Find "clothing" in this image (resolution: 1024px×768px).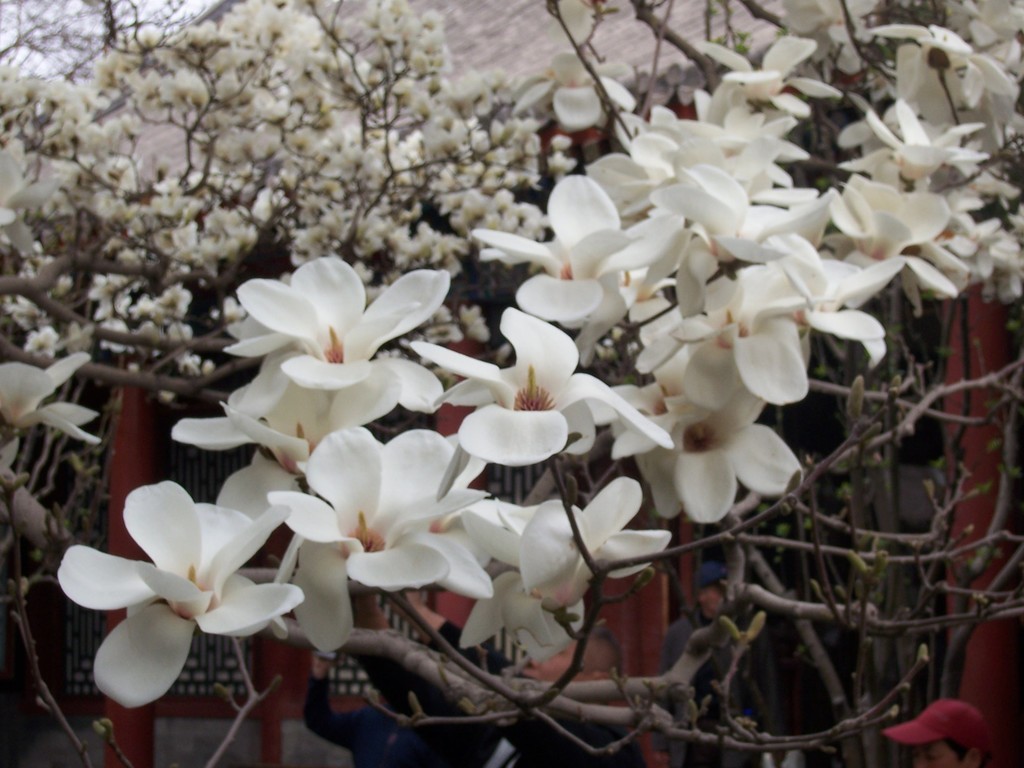
647/608/760/767.
